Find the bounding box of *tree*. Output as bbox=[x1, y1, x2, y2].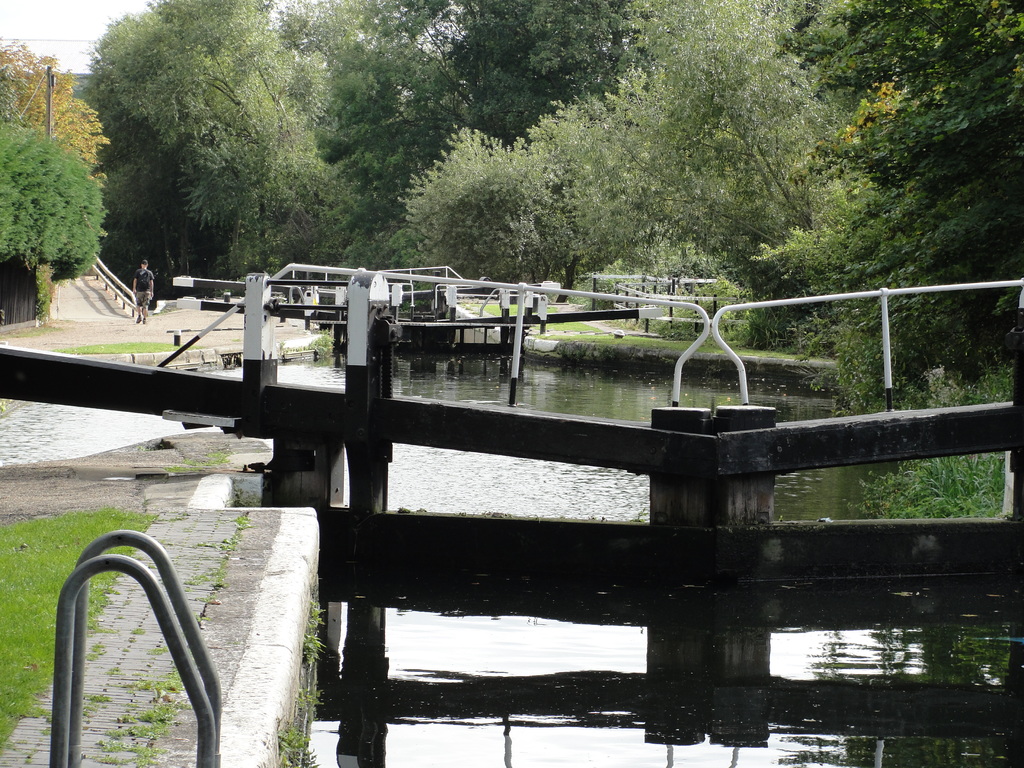
bbox=[0, 33, 113, 169].
